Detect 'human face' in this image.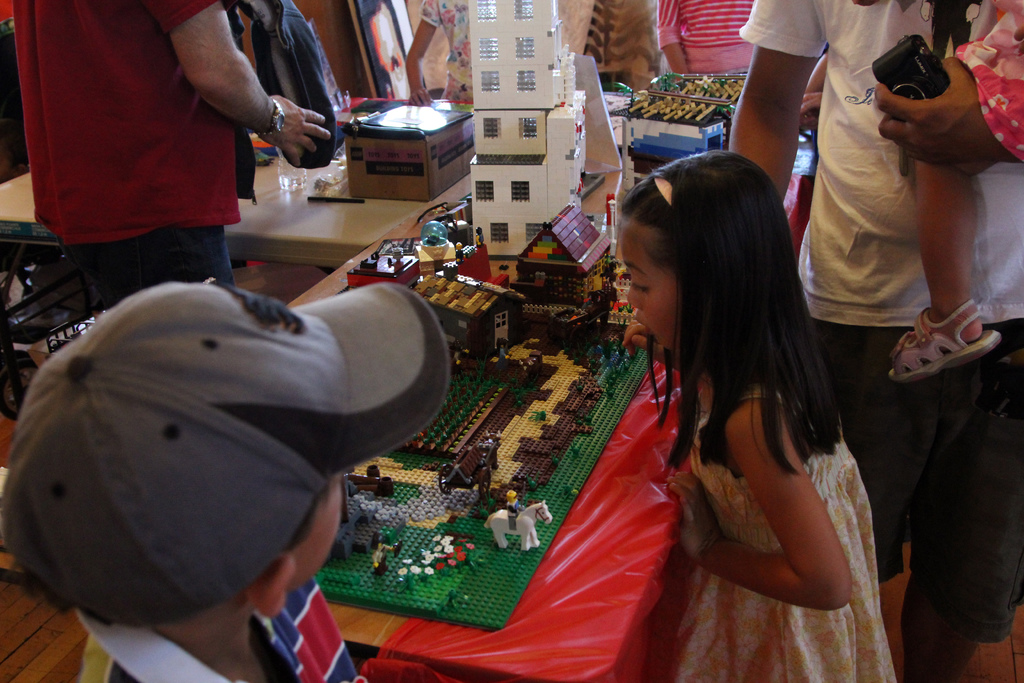
Detection: 618,220,677,357.
